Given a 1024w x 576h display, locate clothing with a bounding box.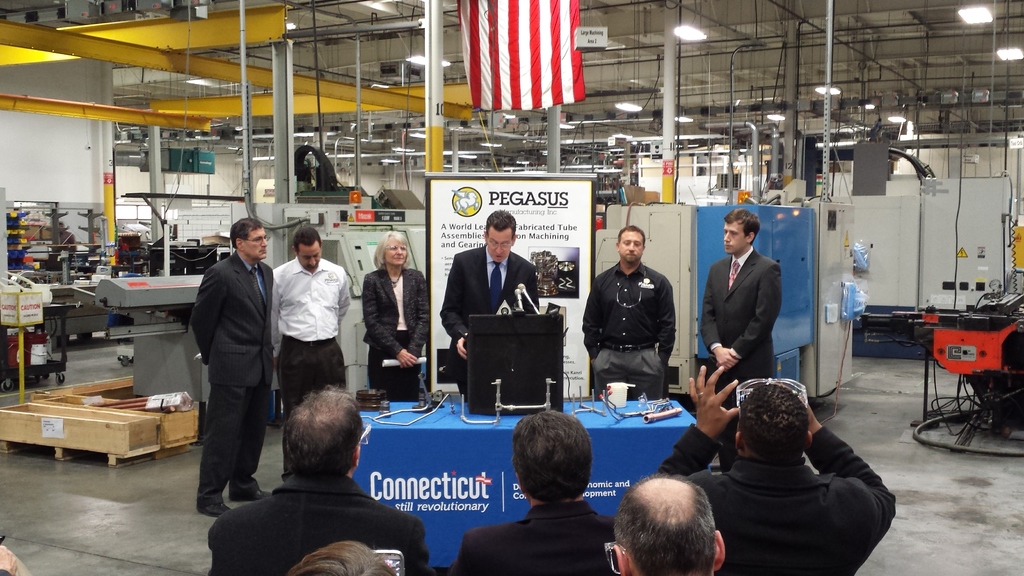
Located: region(360, 257, 431, 402).
